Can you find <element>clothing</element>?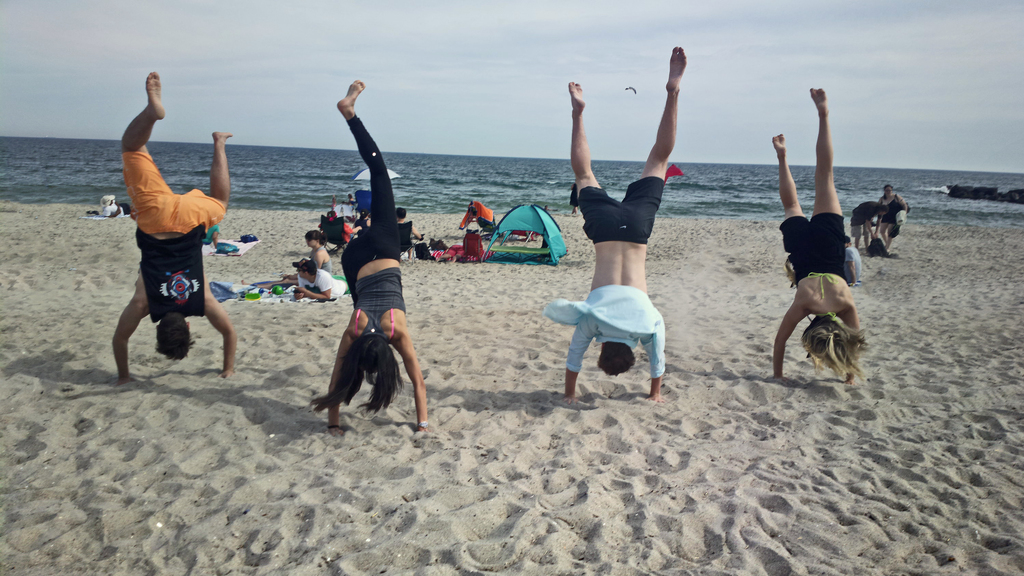
Yes, bounding box: 114 93 222 356.
